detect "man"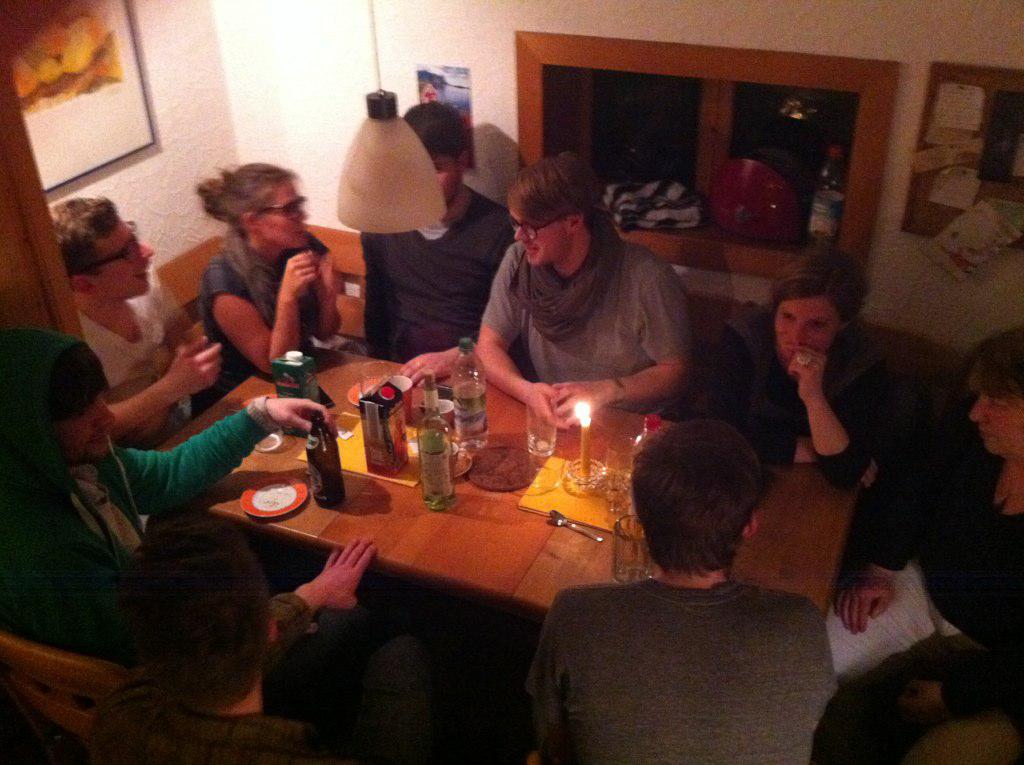
detection(88, 519, 379, 764)
